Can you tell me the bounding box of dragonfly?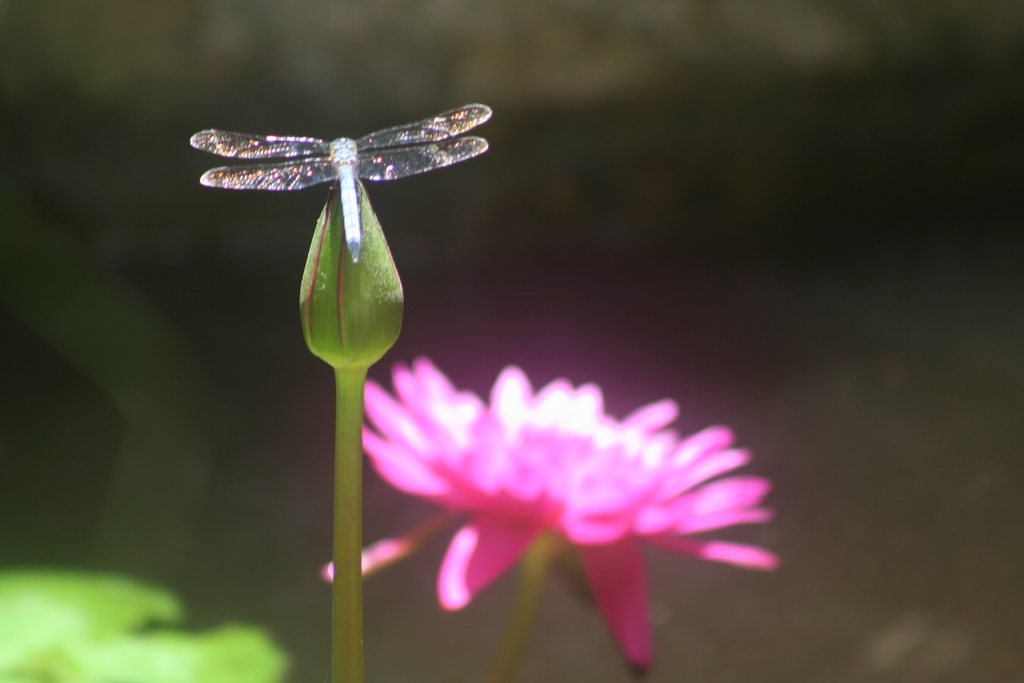
box(191, 103, 496, 266).
